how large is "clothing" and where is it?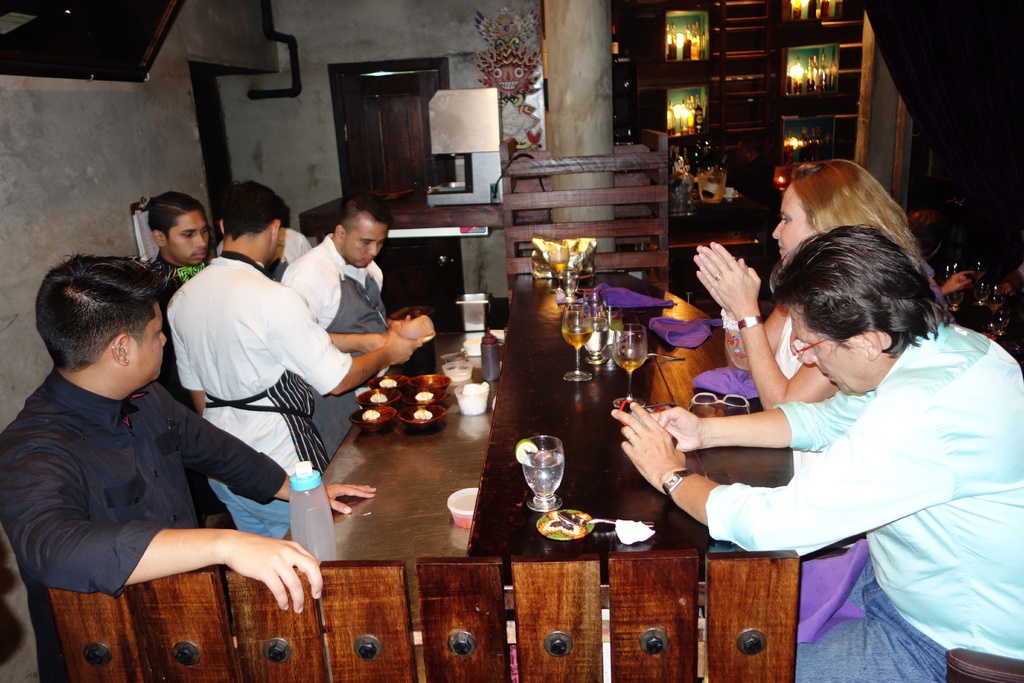
Bounding box: pyautogui.locateOnScreen(776, 315, 805, 379).
